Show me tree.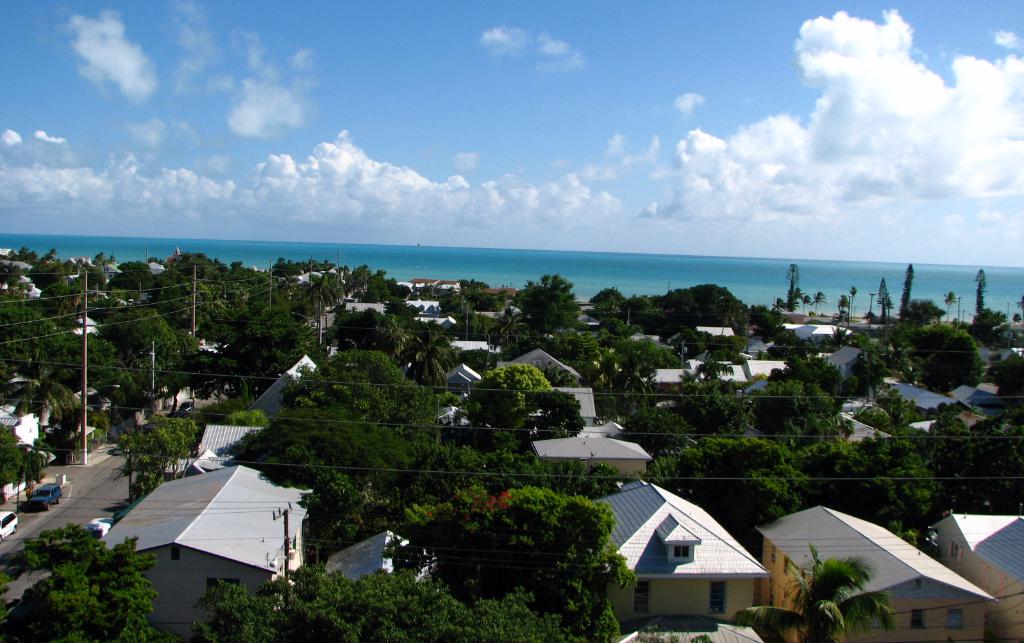
tree is here: <region>974, 267, 989, 319</region>.
